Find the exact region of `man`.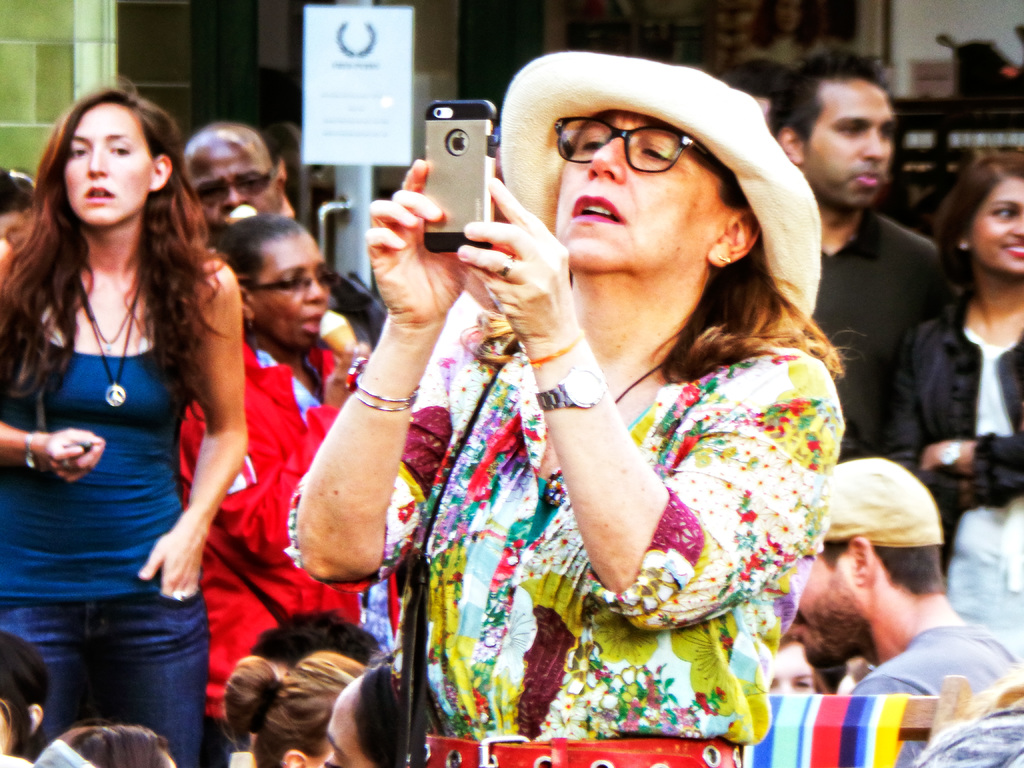
Exact region: l=177, t=108, r=381, b=333.
